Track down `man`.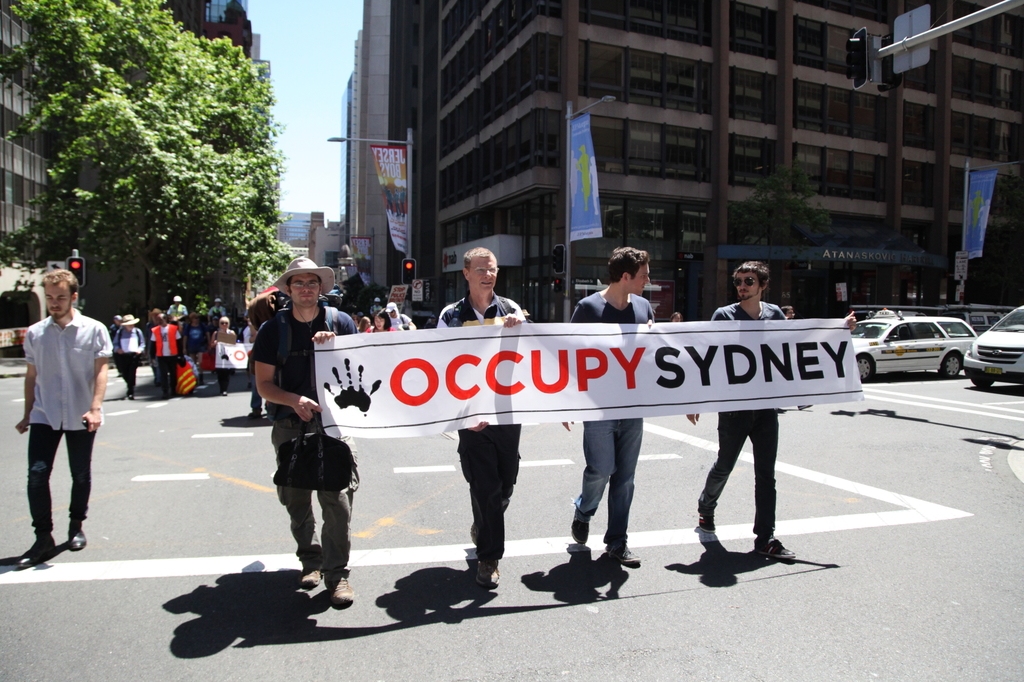
Tracked to 113, 312, 143, 399.
